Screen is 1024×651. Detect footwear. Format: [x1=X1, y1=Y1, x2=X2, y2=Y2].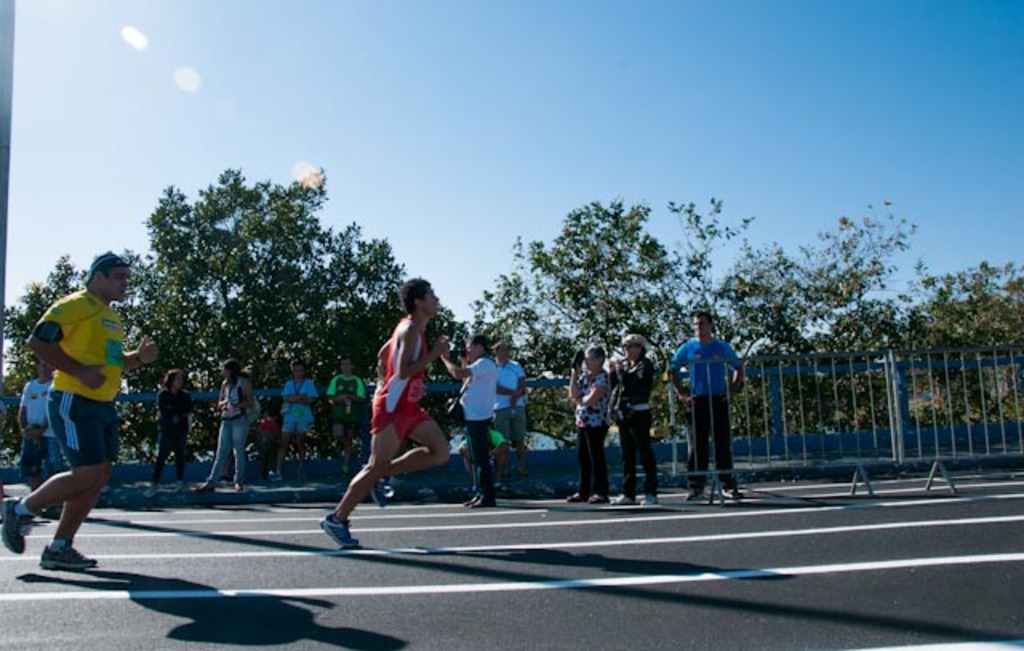
[x1=360, y1=462, x2=384, y2=504].
